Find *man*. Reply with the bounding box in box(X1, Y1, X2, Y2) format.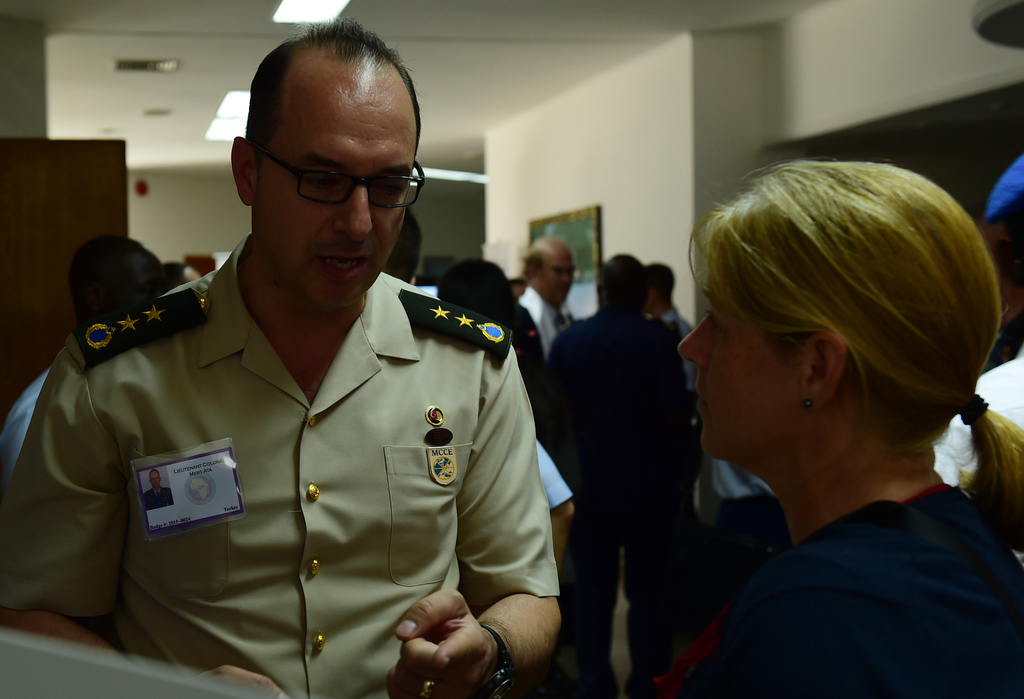
box(539, 241, 711, 698).
